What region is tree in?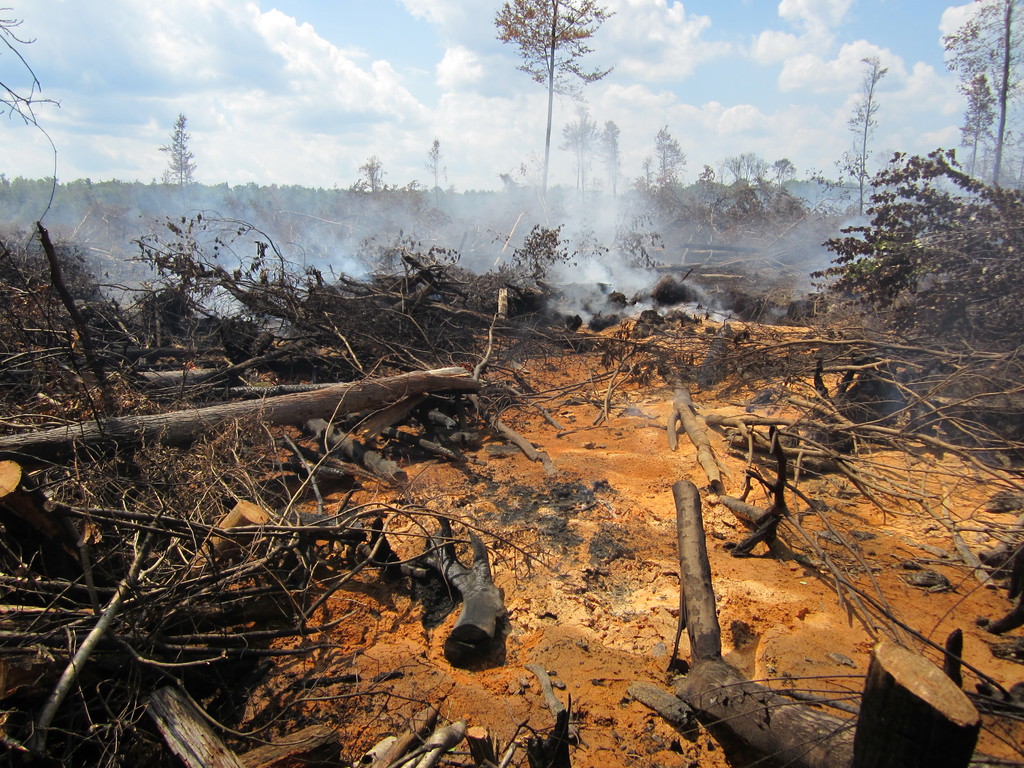
{"left": 697, "top": 161, "right": 716, "bottom": 204}.
